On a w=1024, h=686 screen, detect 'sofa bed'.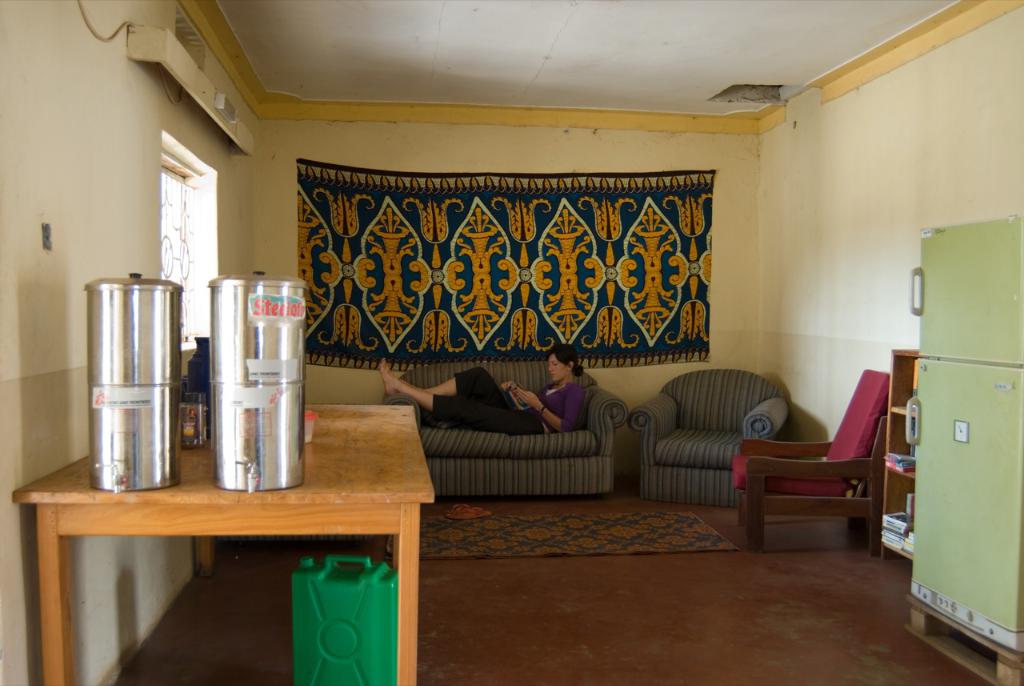
<bbox>386, 355, 632, 499</bbox>.
